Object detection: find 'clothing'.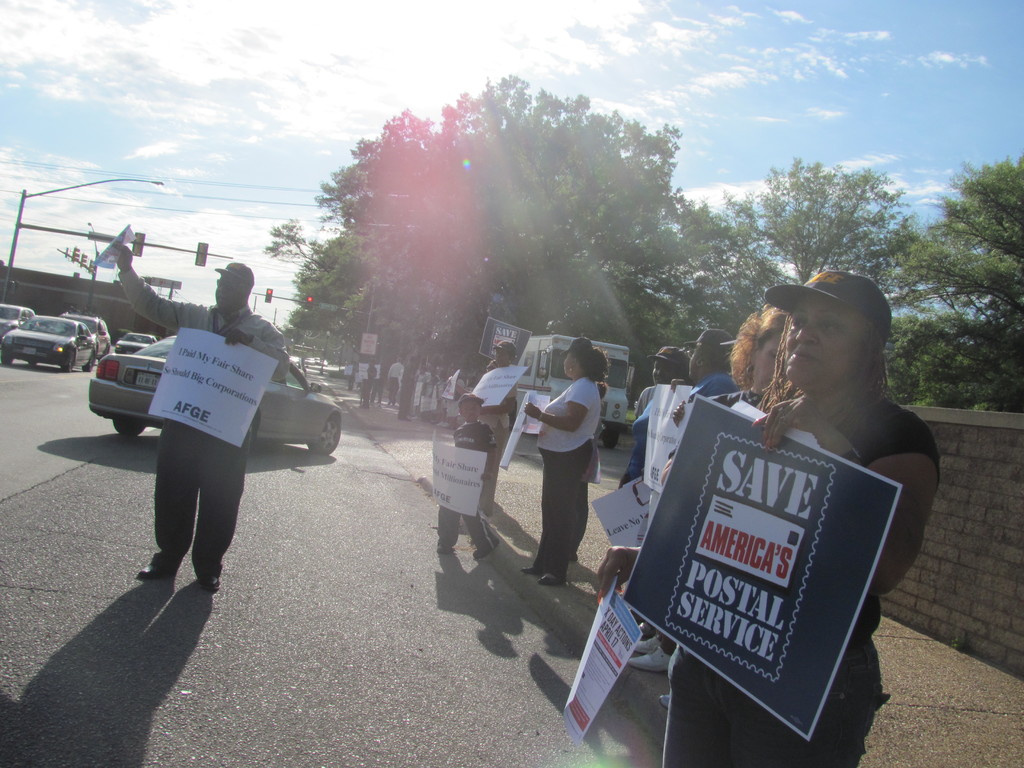
<box>115,250,266,595</box>.
